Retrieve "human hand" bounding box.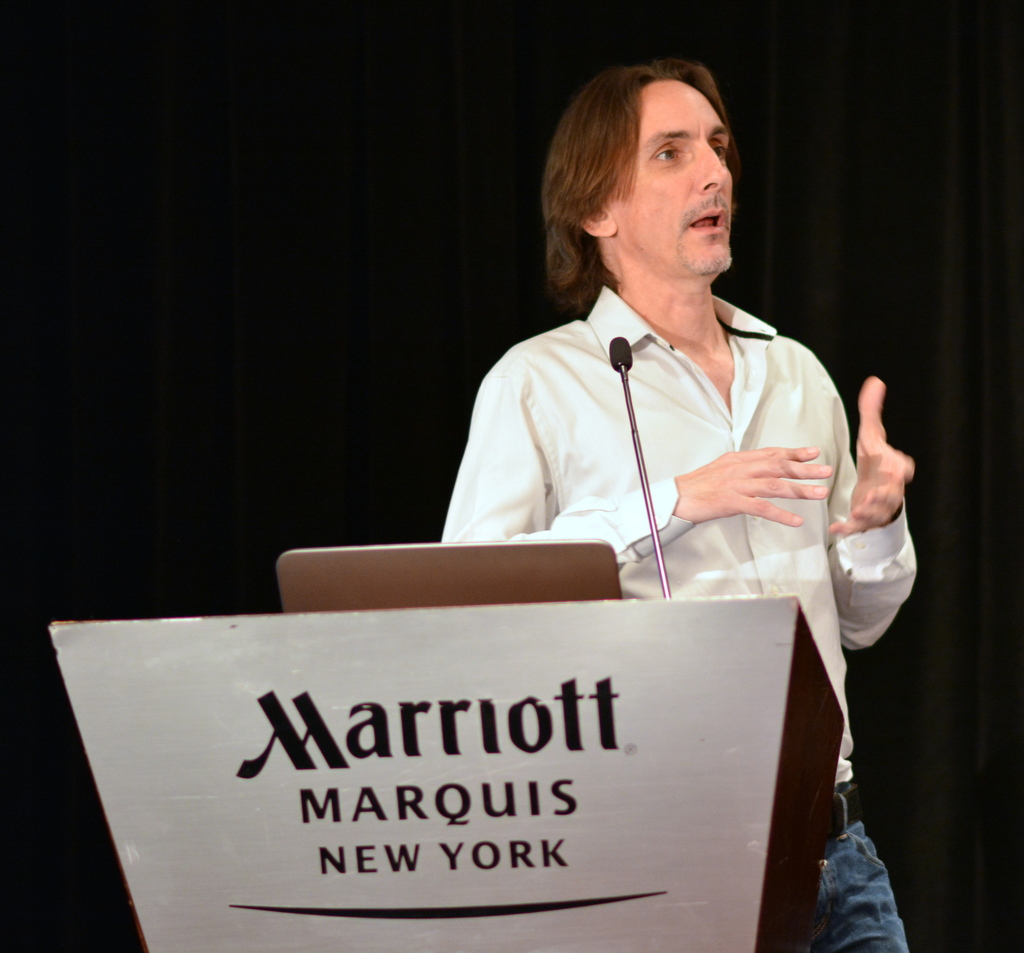
Bounding box: Rect(829, 377, 913, 532).
